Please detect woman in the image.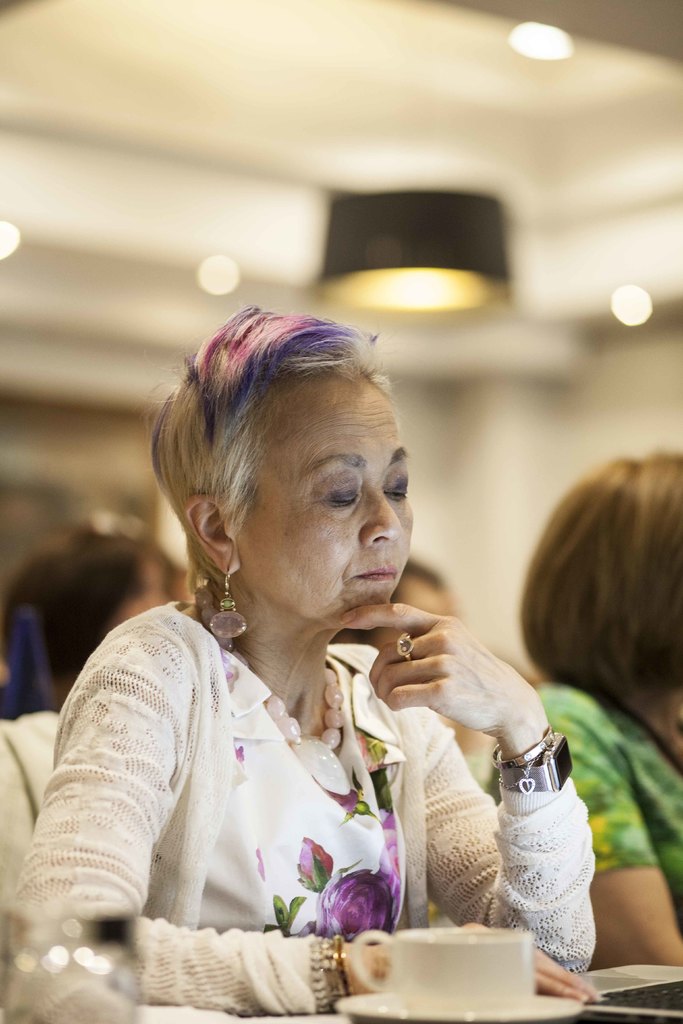
(x1=10, y1=309, x2=598, y2=1019).
